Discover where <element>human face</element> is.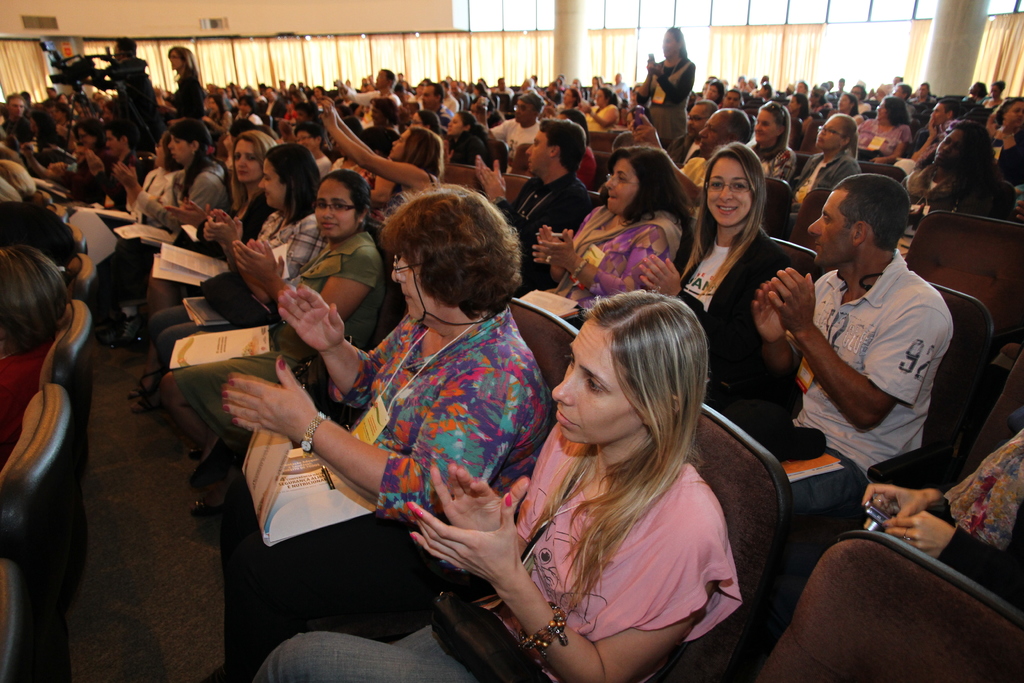
Discovered at box=[266, 90, 273, 105].
